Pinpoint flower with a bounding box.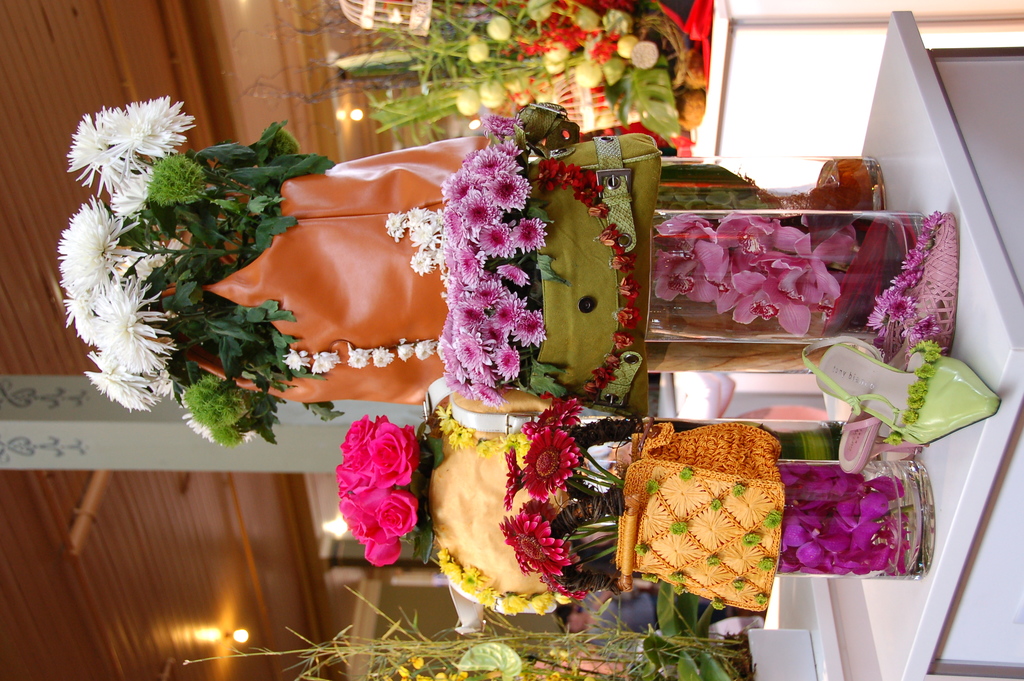
x1=488 y1=15 x2=513 y2=46.
